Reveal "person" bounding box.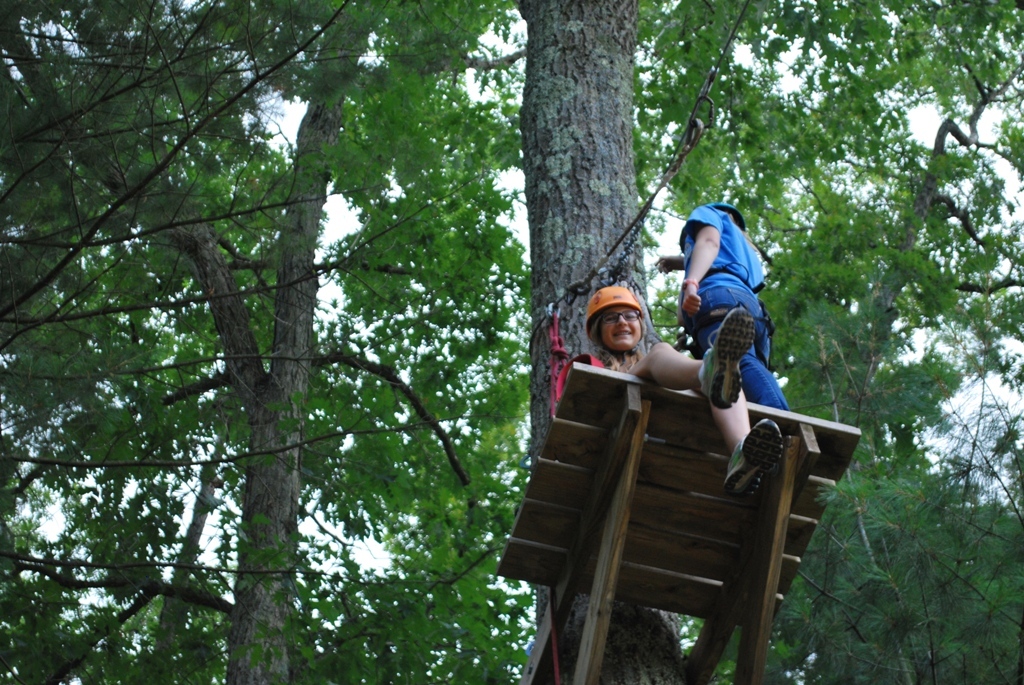
Revealed: select_region(558, 280, 788, 497).
